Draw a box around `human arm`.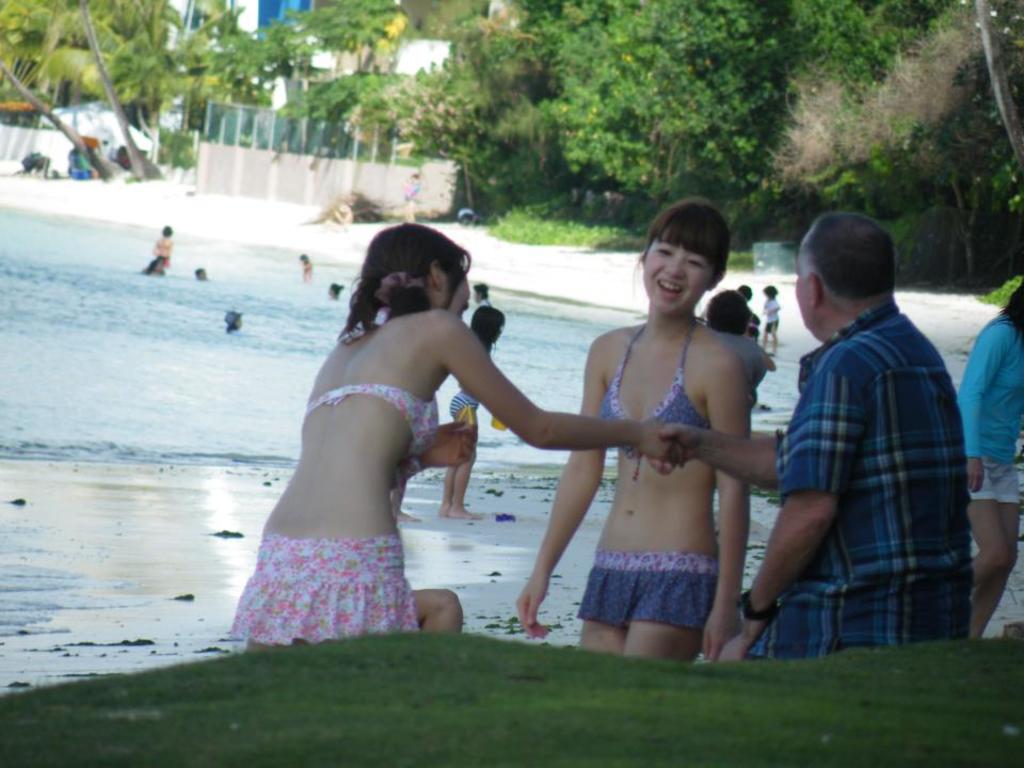
box=[962, 321, 1005, 499].
